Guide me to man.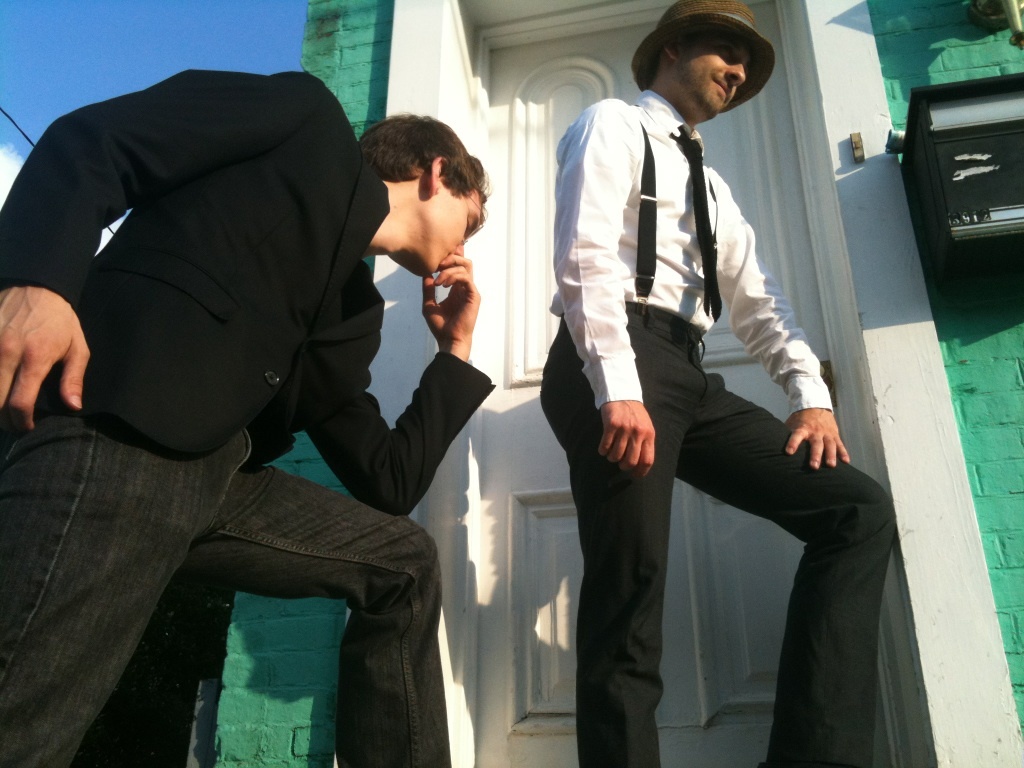
Guidance: left=0, top=67, right=491, bottom=767.
